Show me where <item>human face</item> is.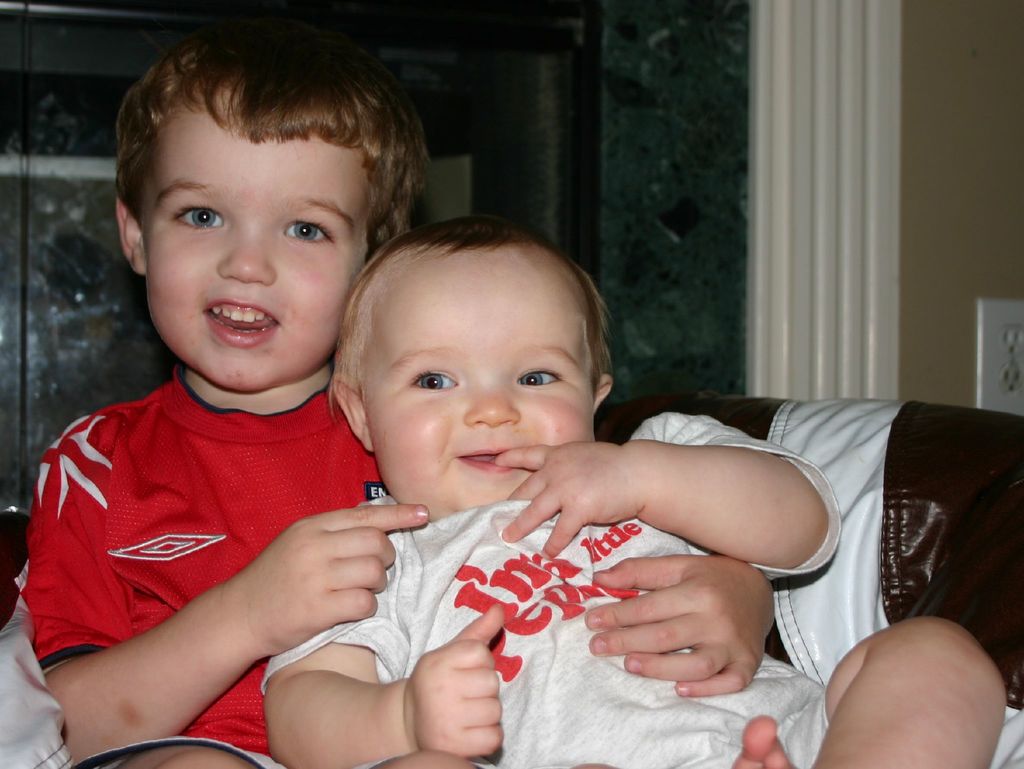
<item>human face</item> is at (left=144, top=90, right=374, bottom=392).
